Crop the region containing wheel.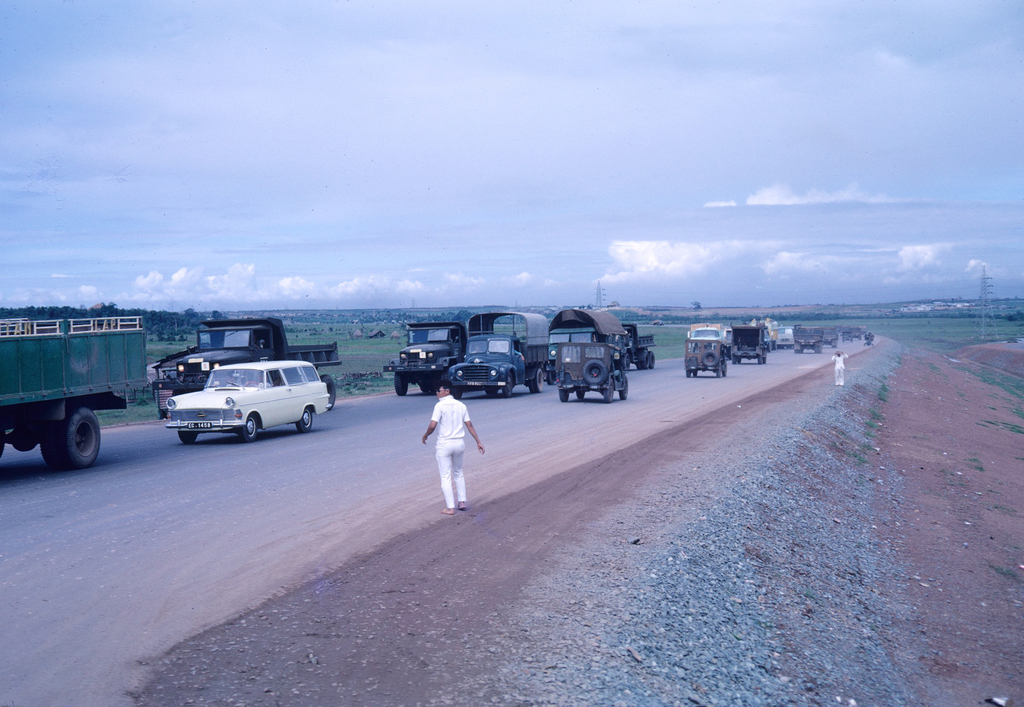
Crop region: [x1=396, y1=370, x2=406, y2=395].
